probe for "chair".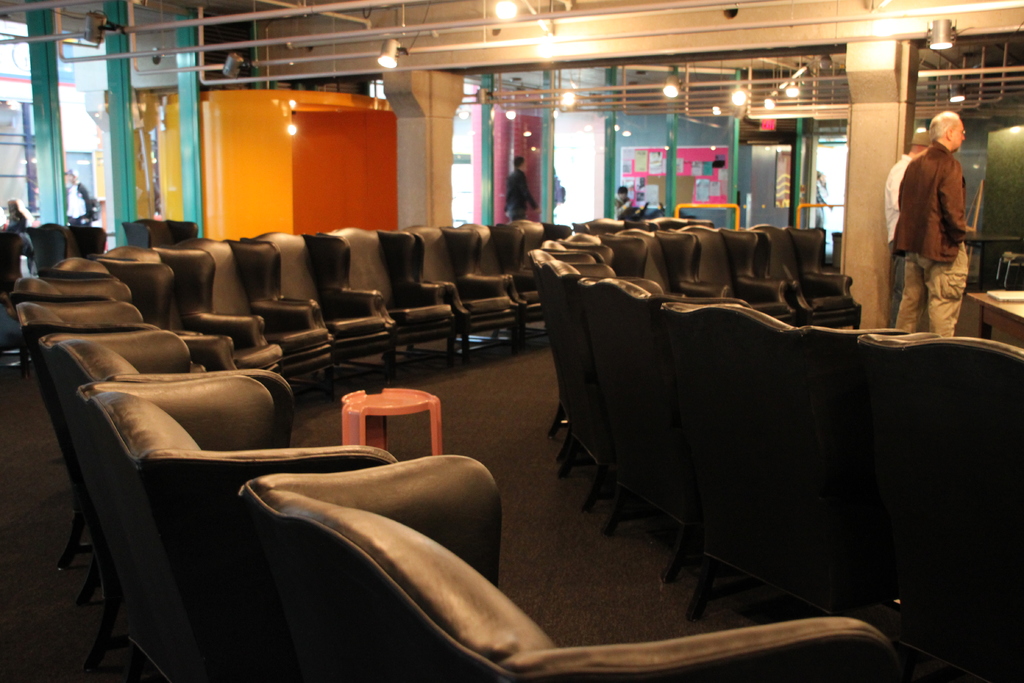
Probe result: [993,252,1023,288].
